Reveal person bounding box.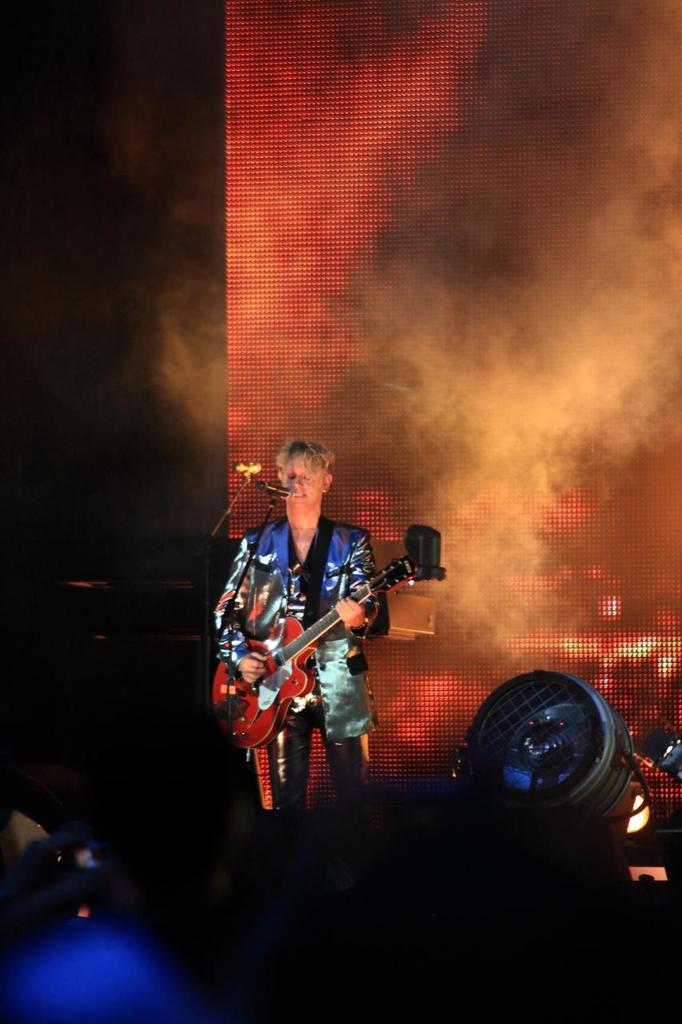
Revealed: x1=209 y1=438 x2=394 y2=810.
